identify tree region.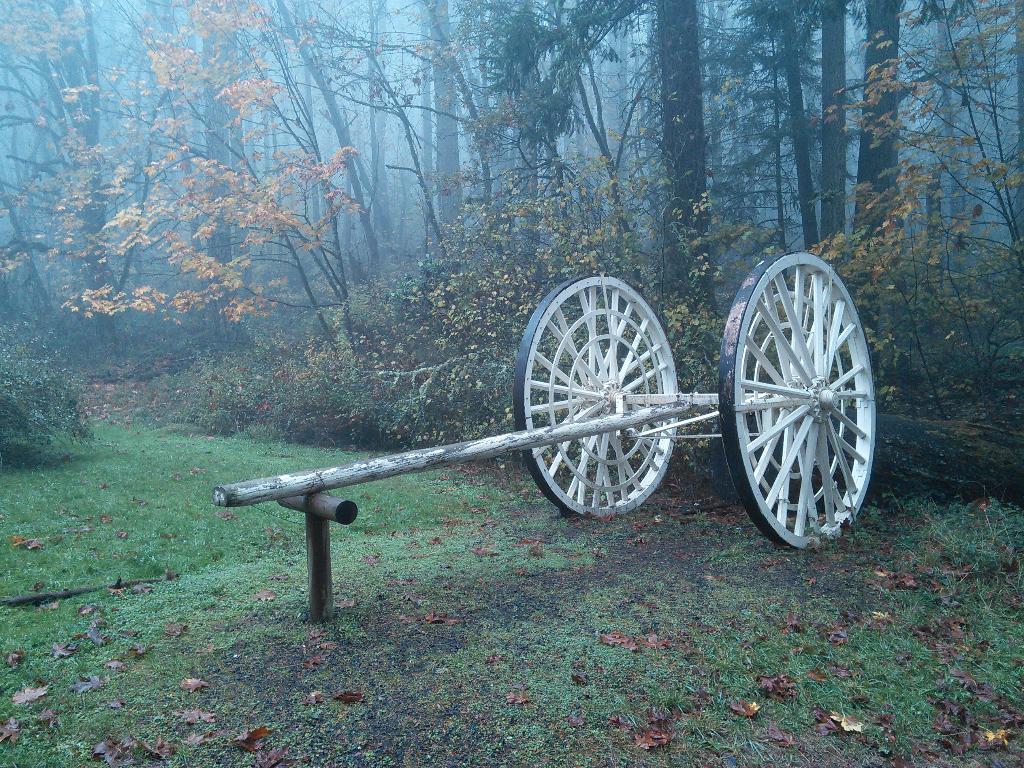
Region: bbox(0, 0, 88, 305).
